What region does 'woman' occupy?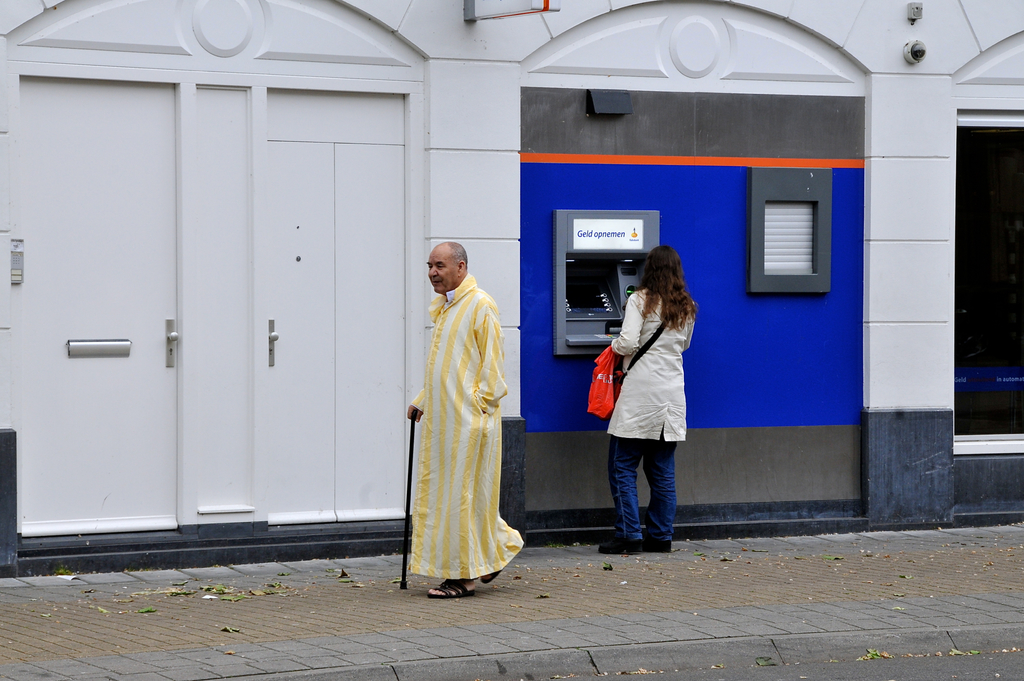
[598,245,698,555].
